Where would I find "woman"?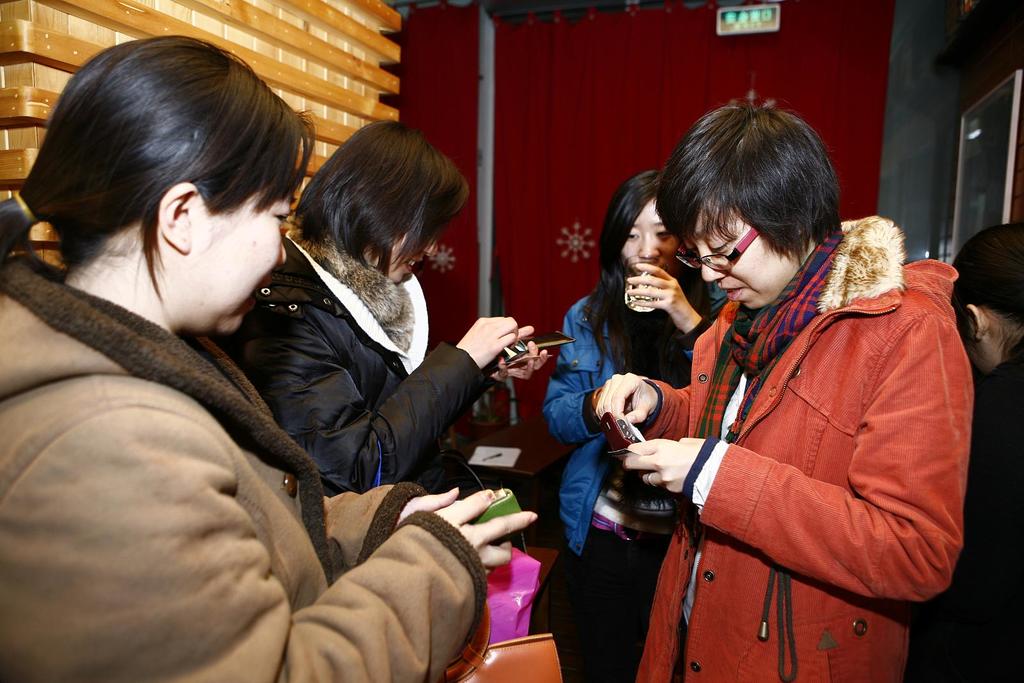
At [900,218,1023,682].
